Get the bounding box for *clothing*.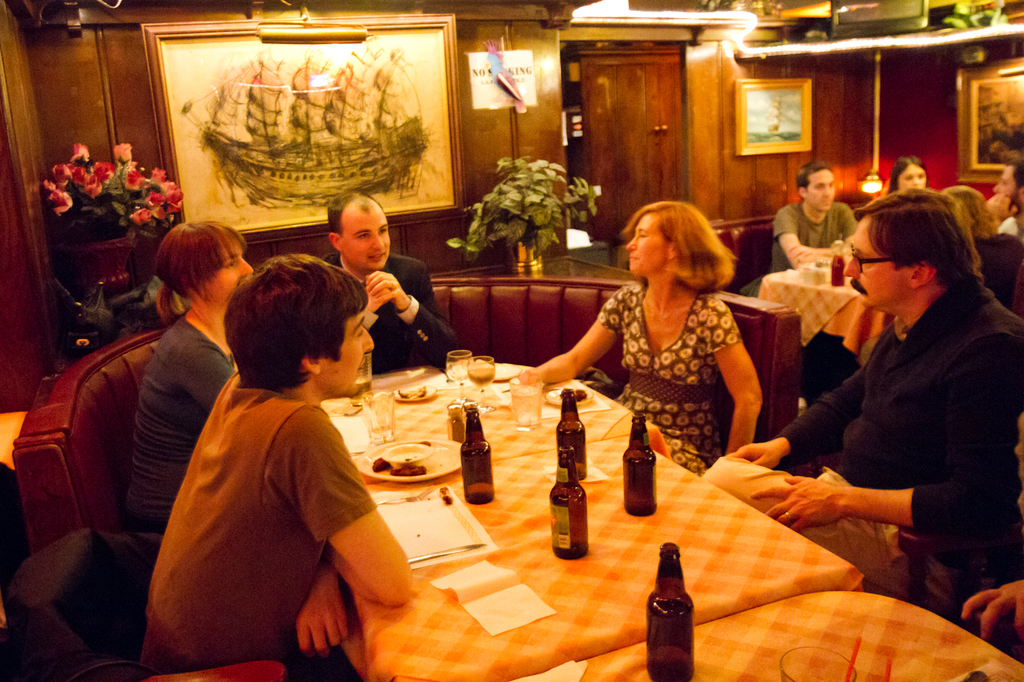
select_region(701, 276, 1023, 610).
